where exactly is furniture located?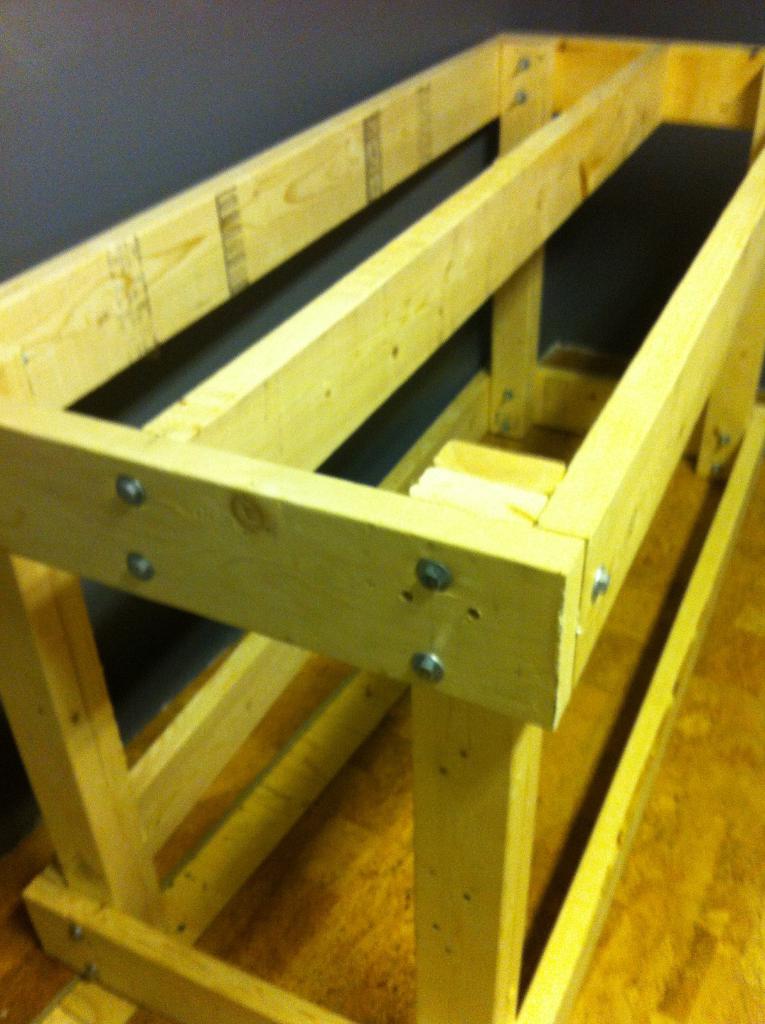
Its bounding box is detection(0, 33, 764, 1023).
